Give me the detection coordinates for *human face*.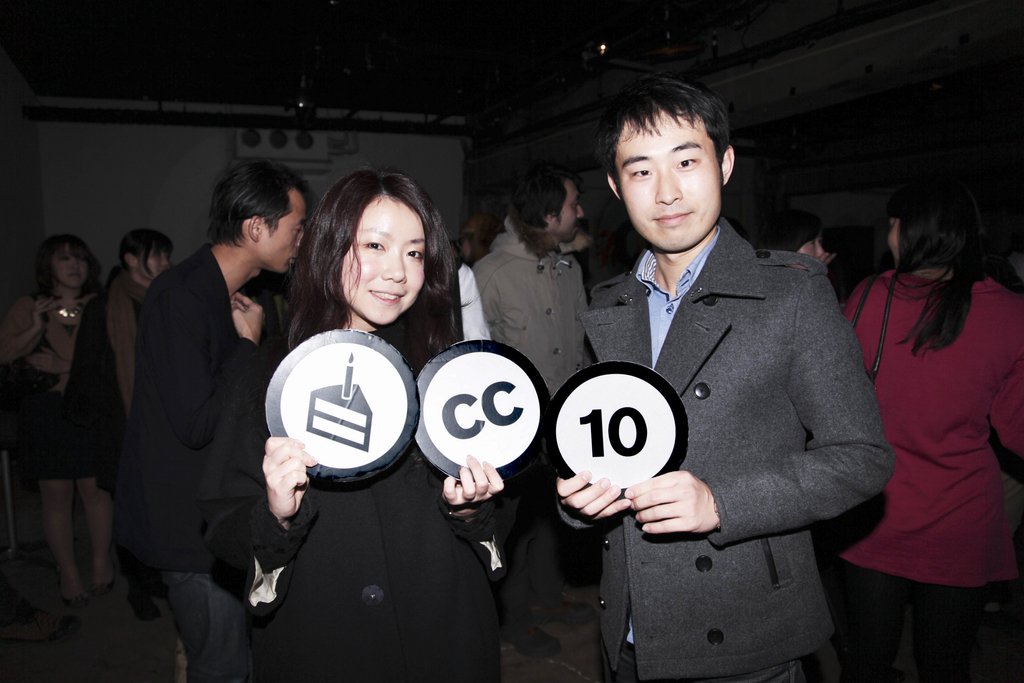
<region>613, 110, 723, 249</region>.
